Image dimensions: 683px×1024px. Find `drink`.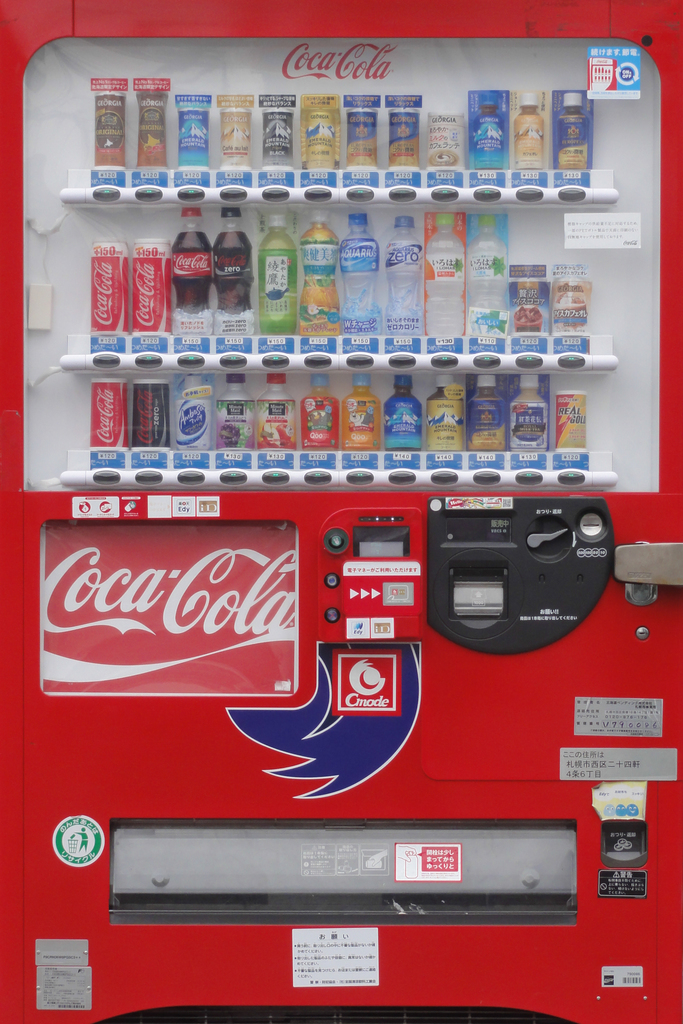
511/378/550/447.
